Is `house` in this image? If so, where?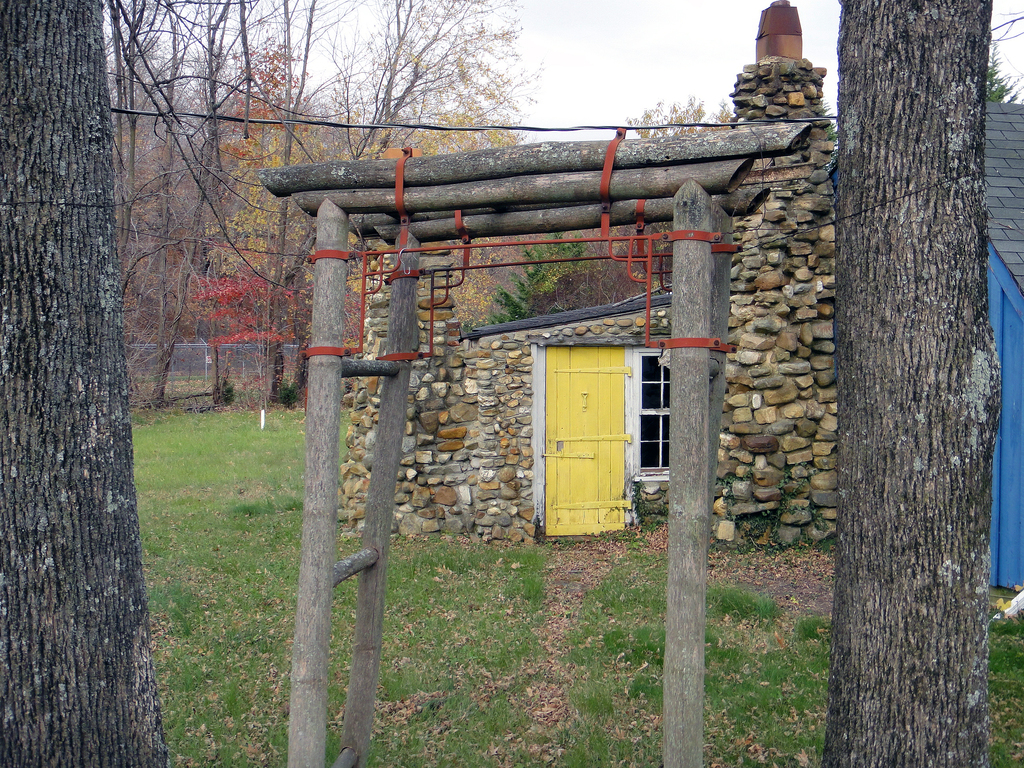
Yes, at 333,1,838,550.
